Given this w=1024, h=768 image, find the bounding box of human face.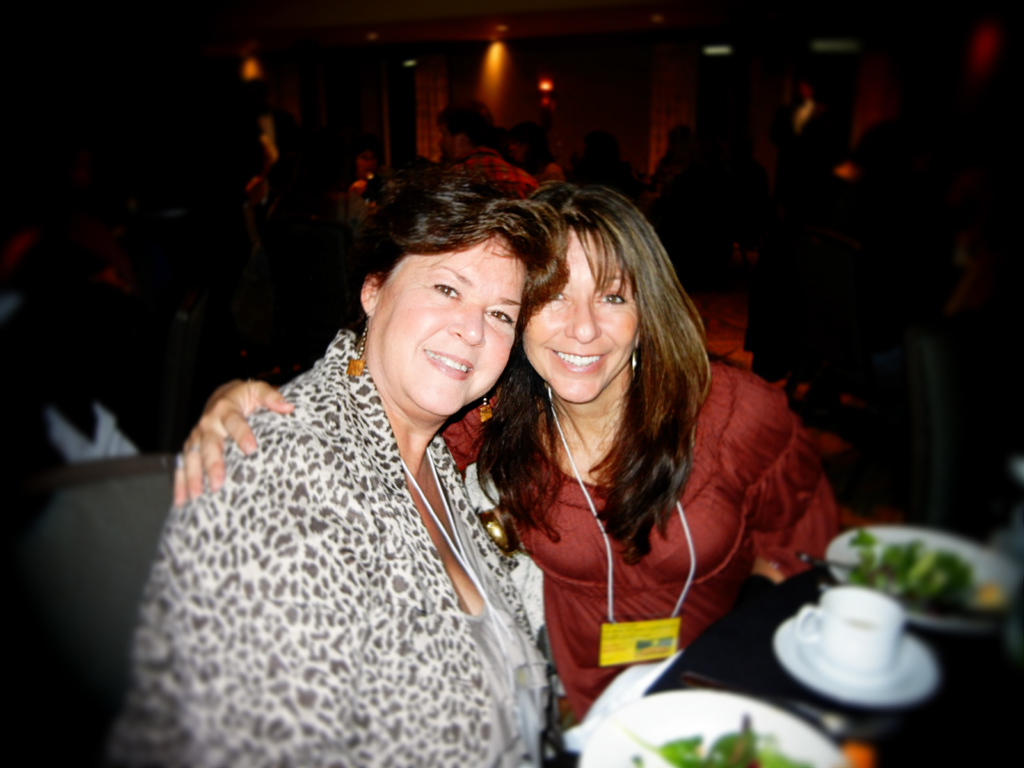
(370,233,529,421).
